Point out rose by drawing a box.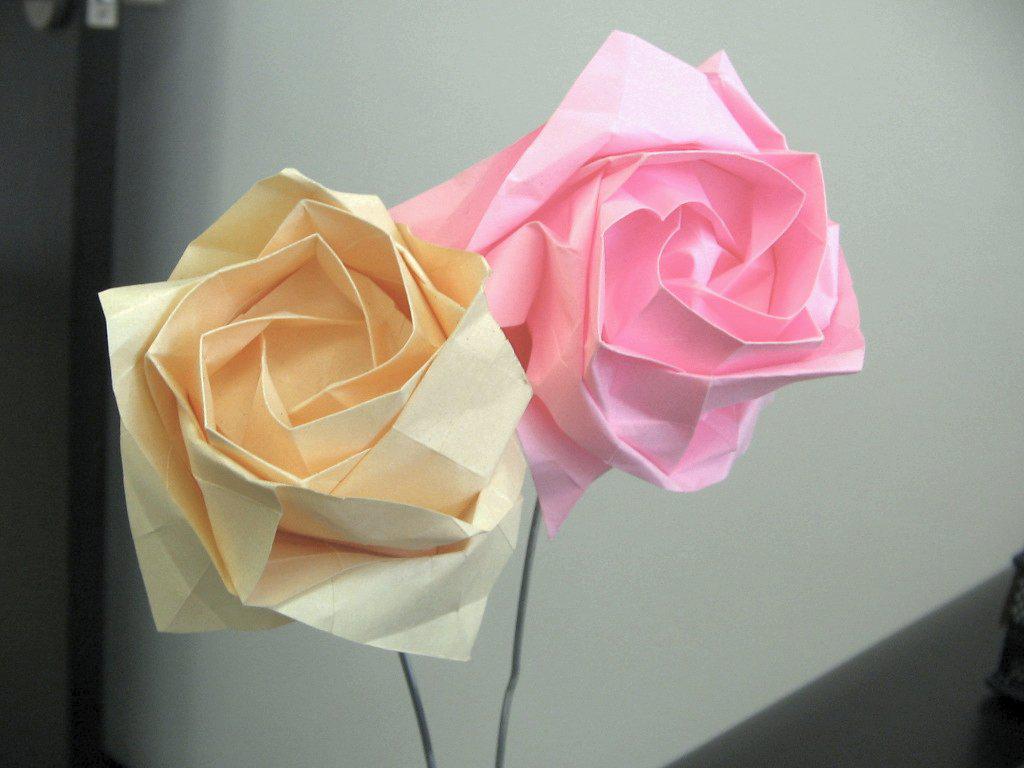
box=[380, 22, 869, 541].
